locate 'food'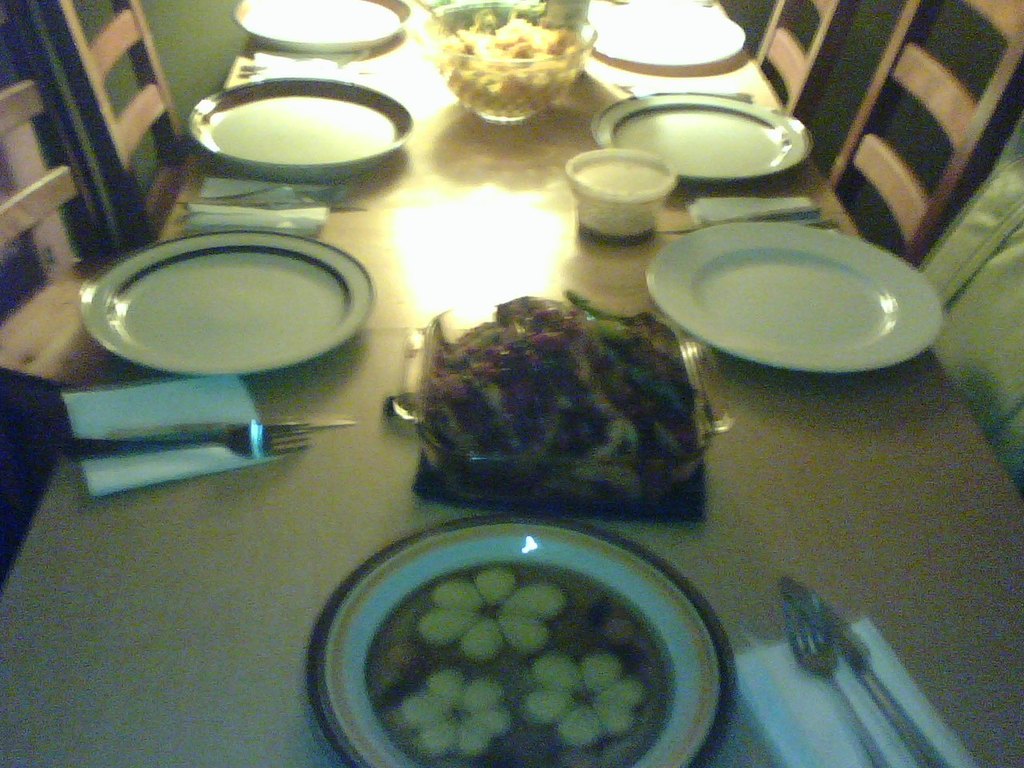
box(371, 525, 710, 765)
